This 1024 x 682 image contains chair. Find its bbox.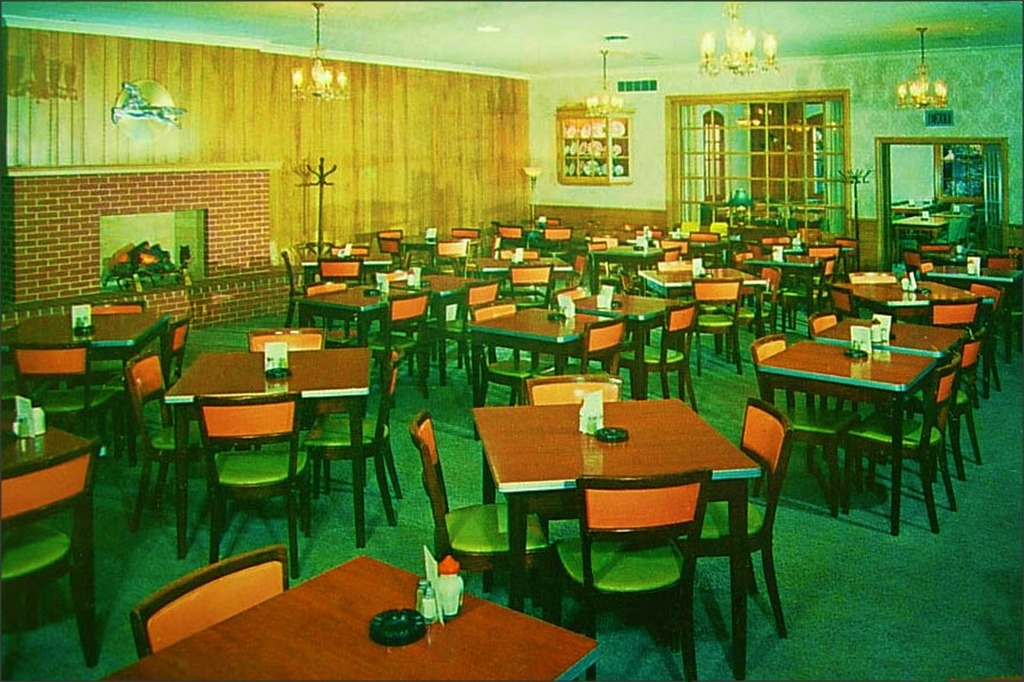
{"left": 8, "top": 340, "right": 130, "bottom": 465}.
